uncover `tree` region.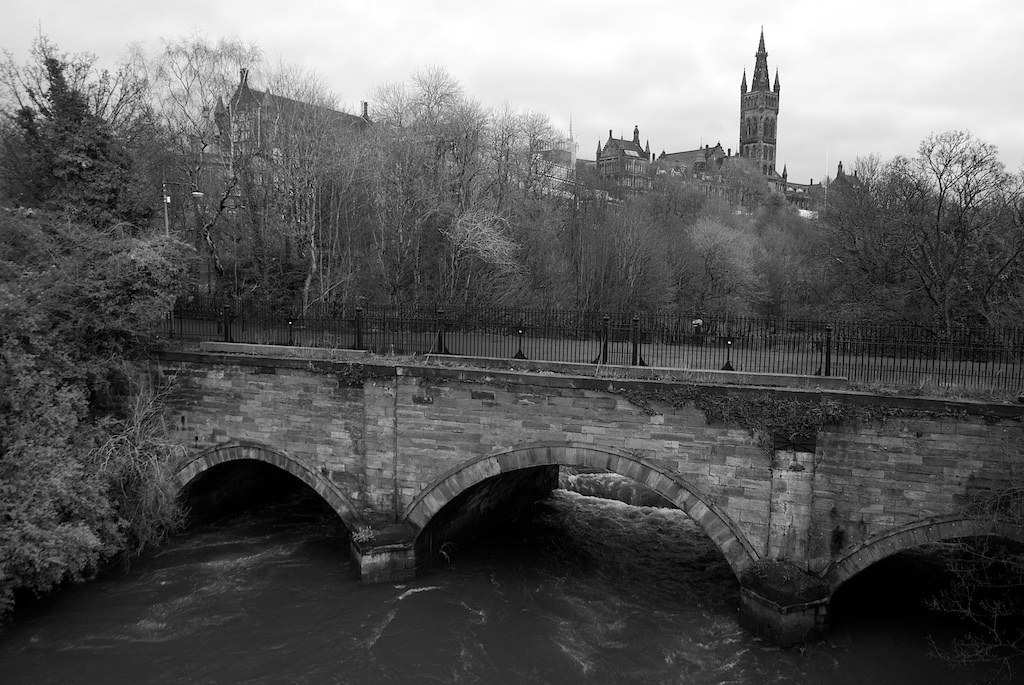
Uncovered: box(335, 61, 498, 349).
